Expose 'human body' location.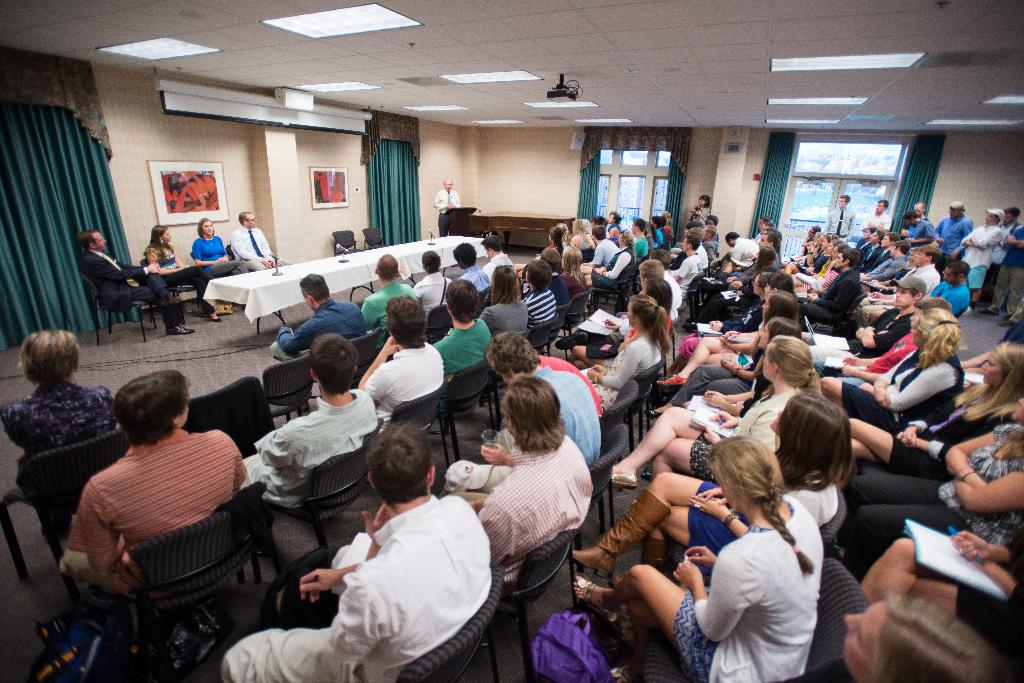
Exposed at <bbox>230, 228, 283, 275</bbox>.
